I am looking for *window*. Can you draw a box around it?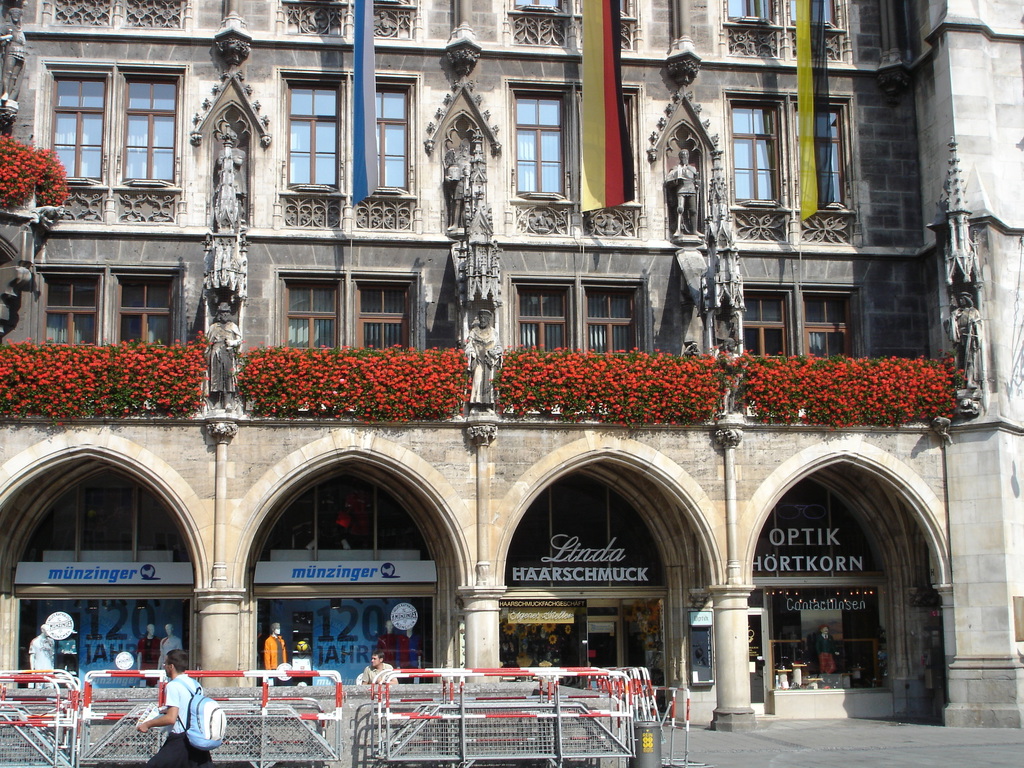
Sure, the bounding box is 744 291 784 356.
